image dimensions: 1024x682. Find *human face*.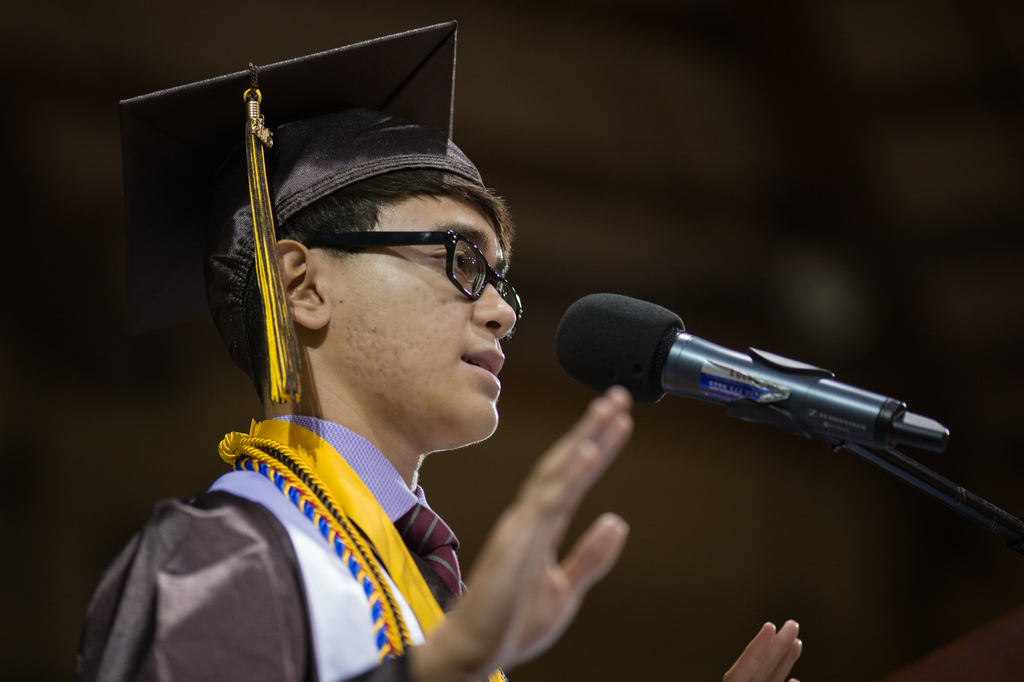
bbox=(322, 197, 517, 450).
